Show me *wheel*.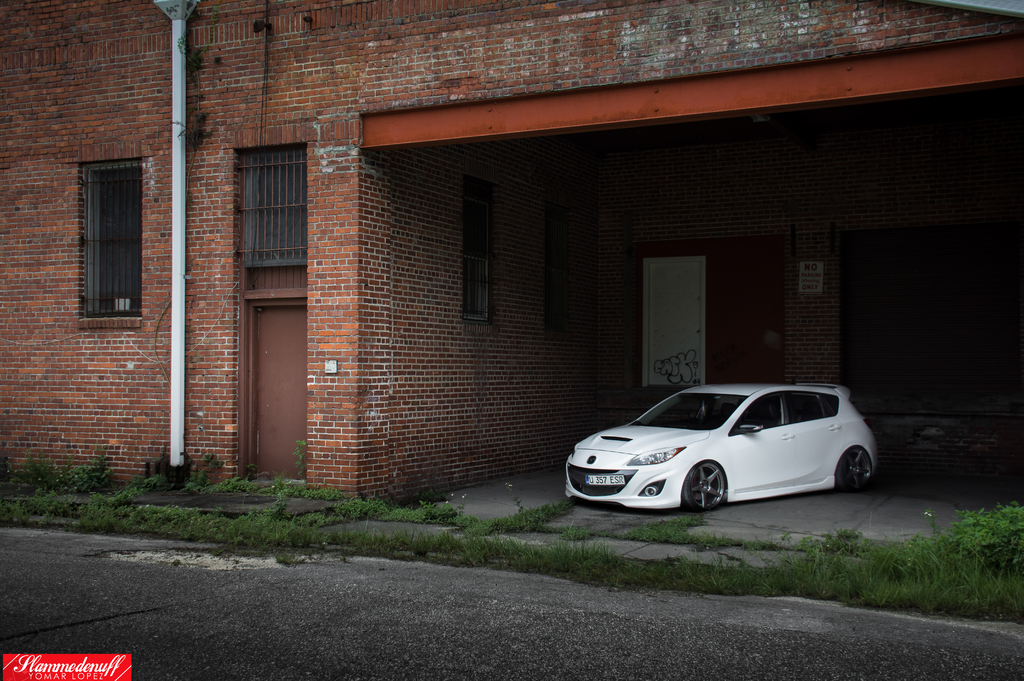
*wheel* is here: box(836, 446, 876, 495).
